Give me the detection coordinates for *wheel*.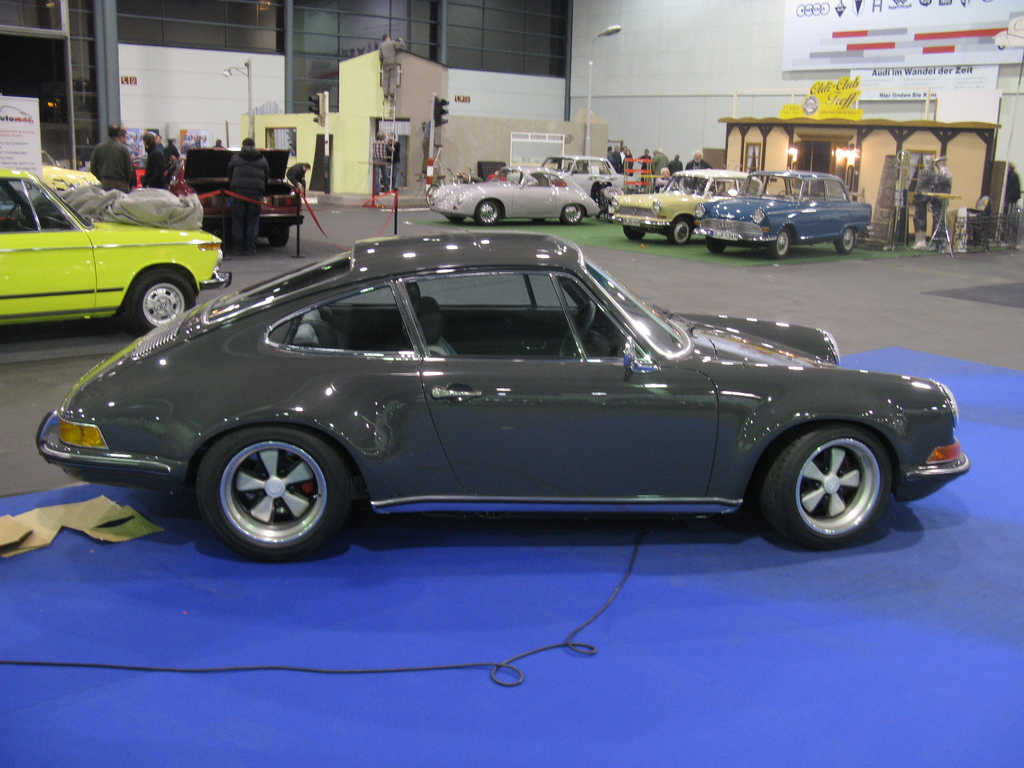
(x1=479, y1=200, x2=497, y2=225).
